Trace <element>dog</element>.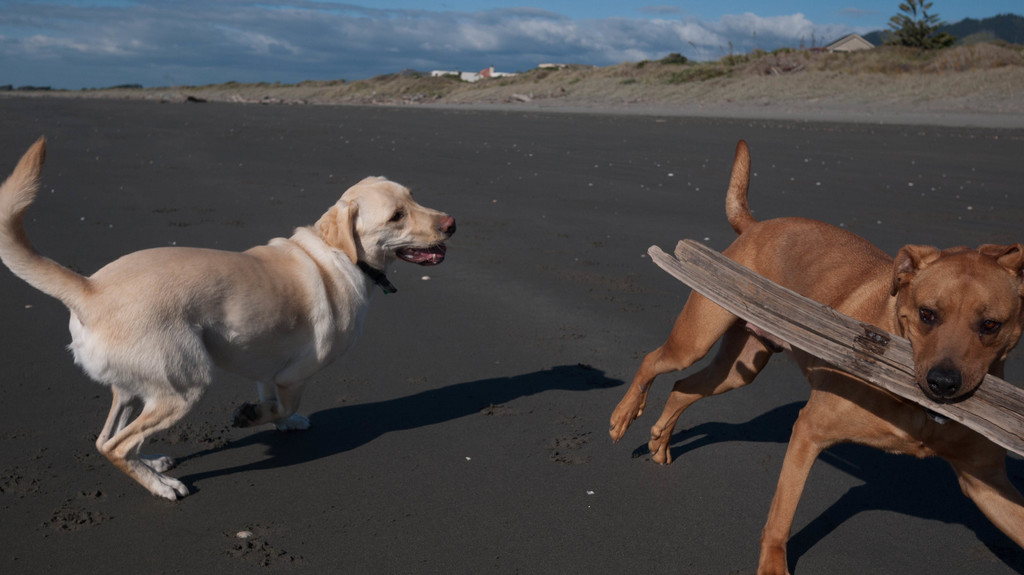
Traced to pyautogui.locateOnScreen(0, 136, 455, 503).
